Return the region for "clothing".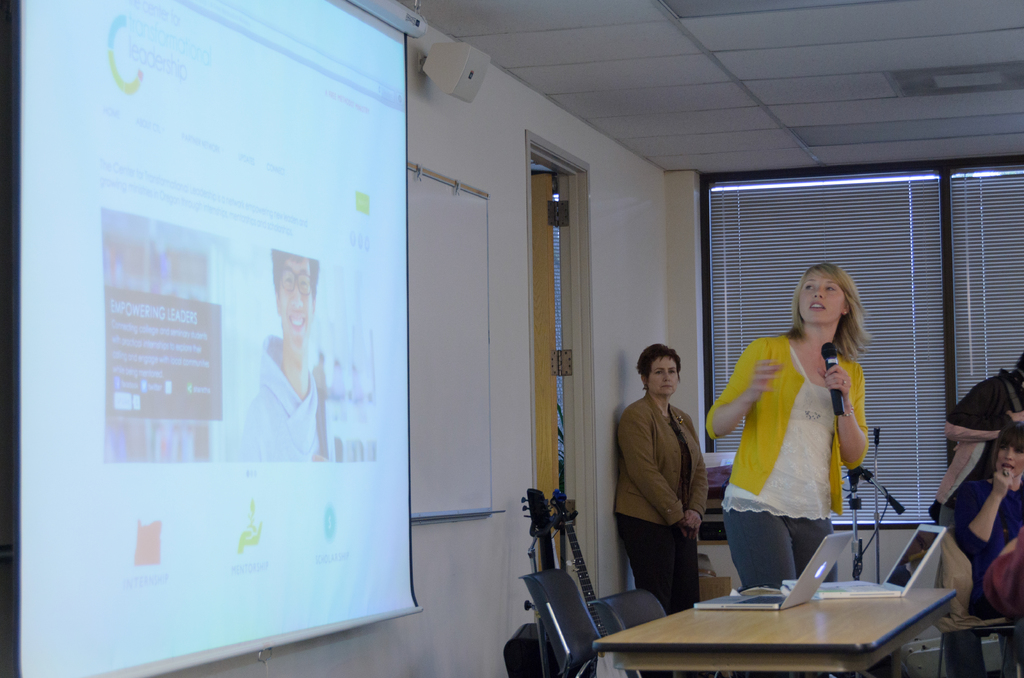
detection(704, 336, 872, 512).
